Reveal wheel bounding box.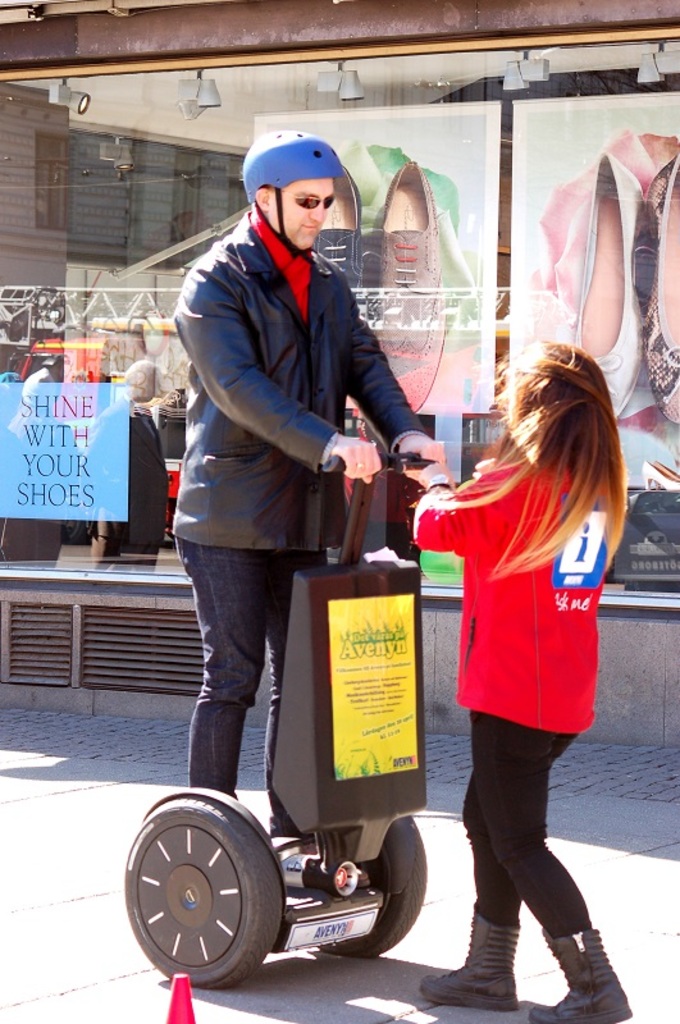
Revealed: 283, 813, 428, 957.
